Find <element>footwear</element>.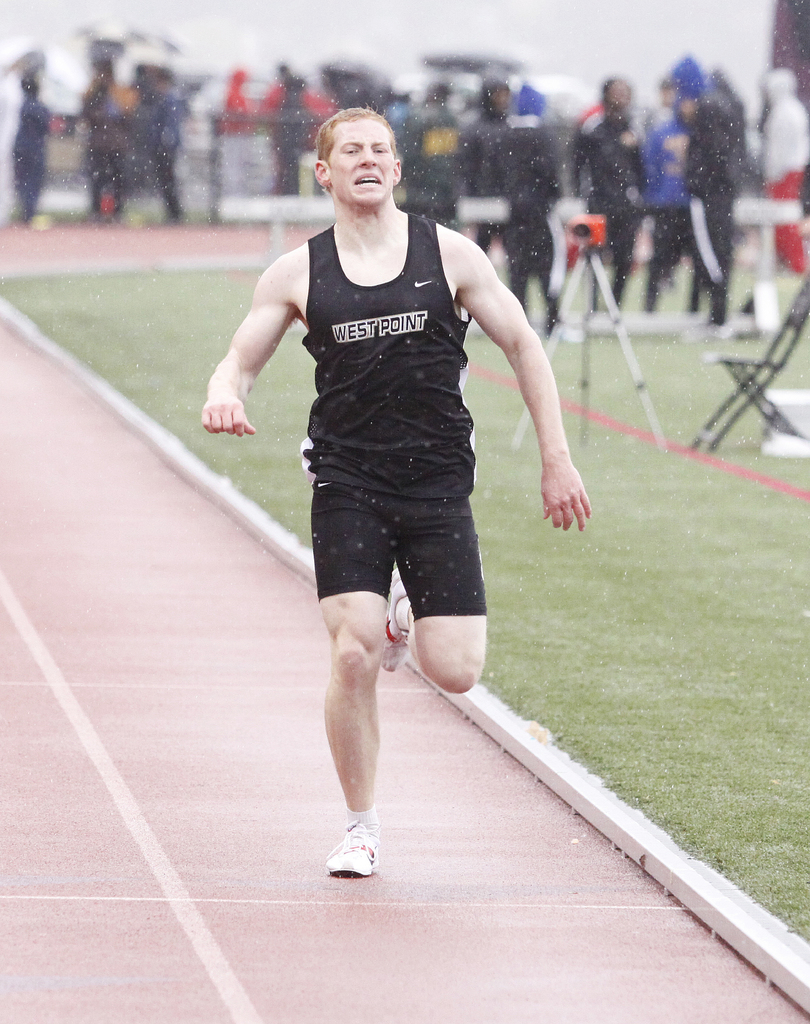
[left=323, top=821, right=379, bottom=875].
